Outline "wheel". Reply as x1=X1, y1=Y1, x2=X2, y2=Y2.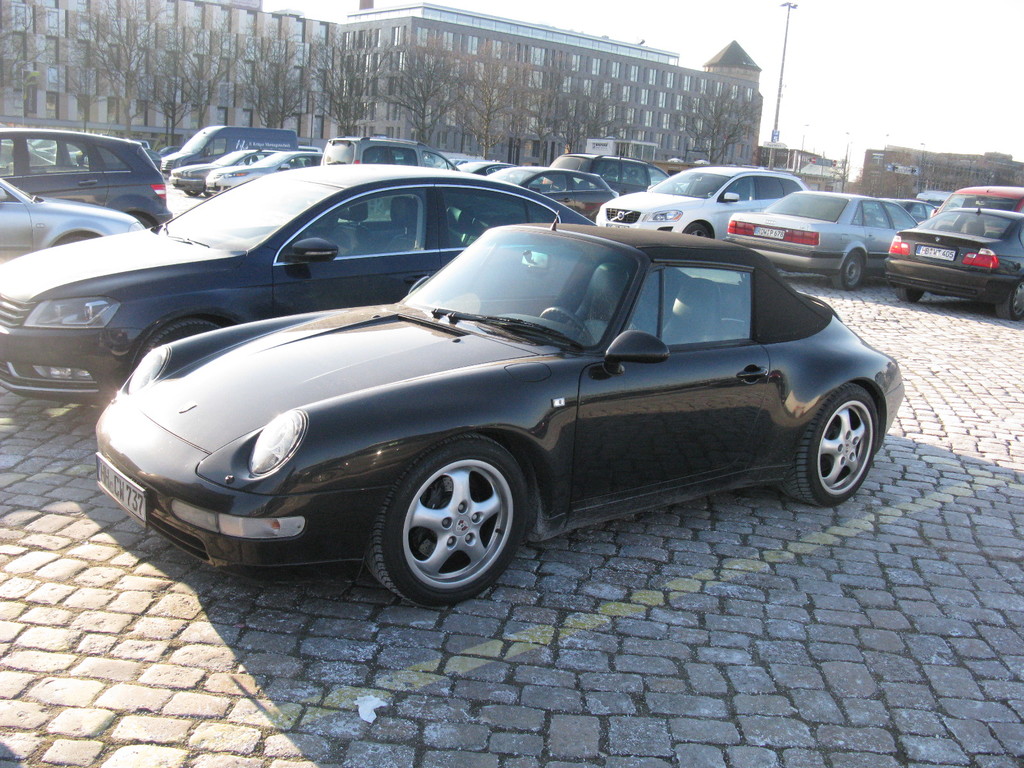
x1=687, y1=220, x2=713, y2=236.
